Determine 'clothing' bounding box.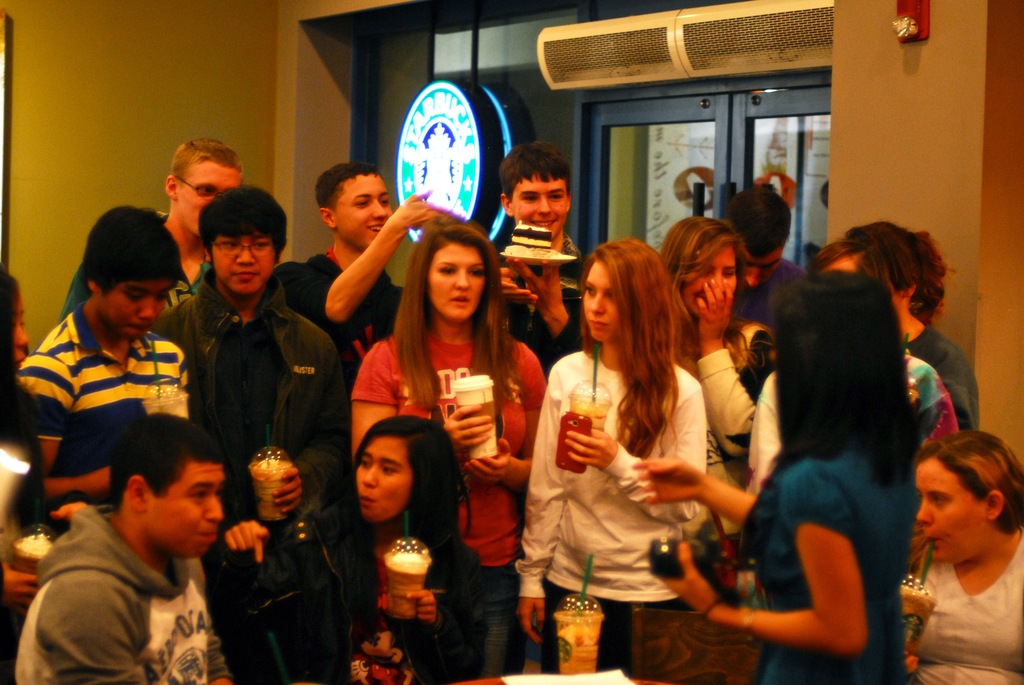
Determined: bbox=[899, 531, 1023, 684].
